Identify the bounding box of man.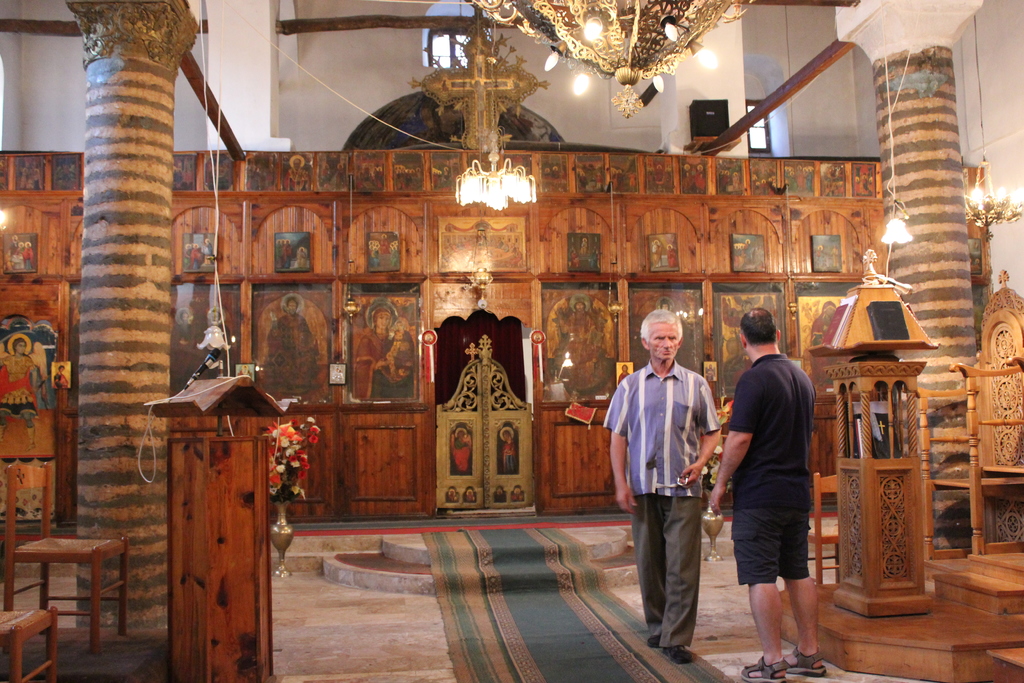
select_region(728, 304, 838, 667).
